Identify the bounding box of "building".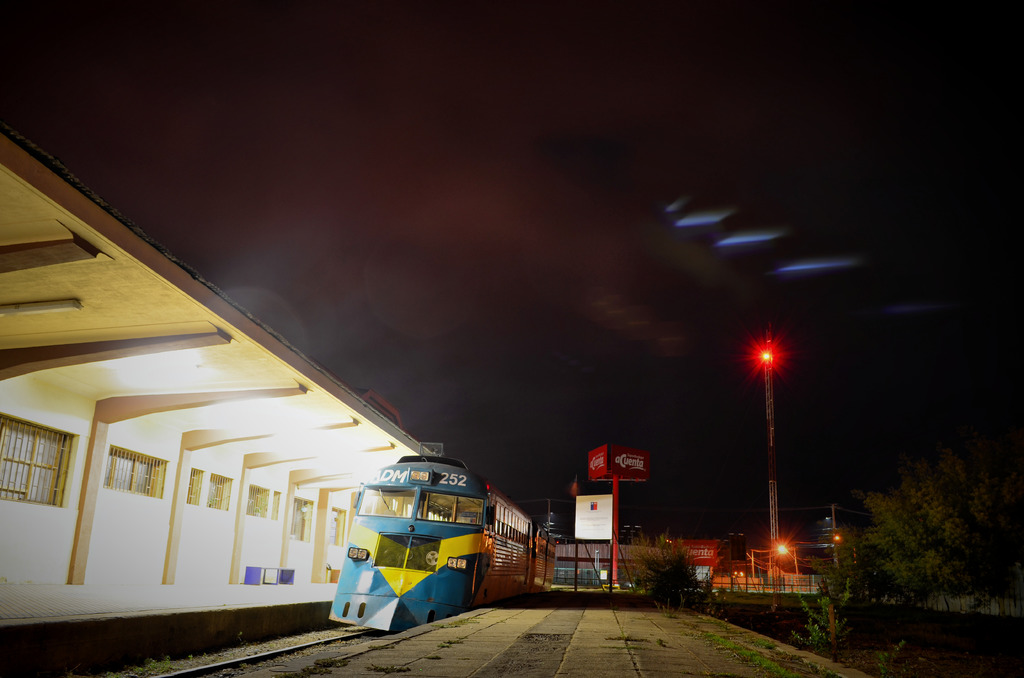
region(819, 513, 861, 567).
